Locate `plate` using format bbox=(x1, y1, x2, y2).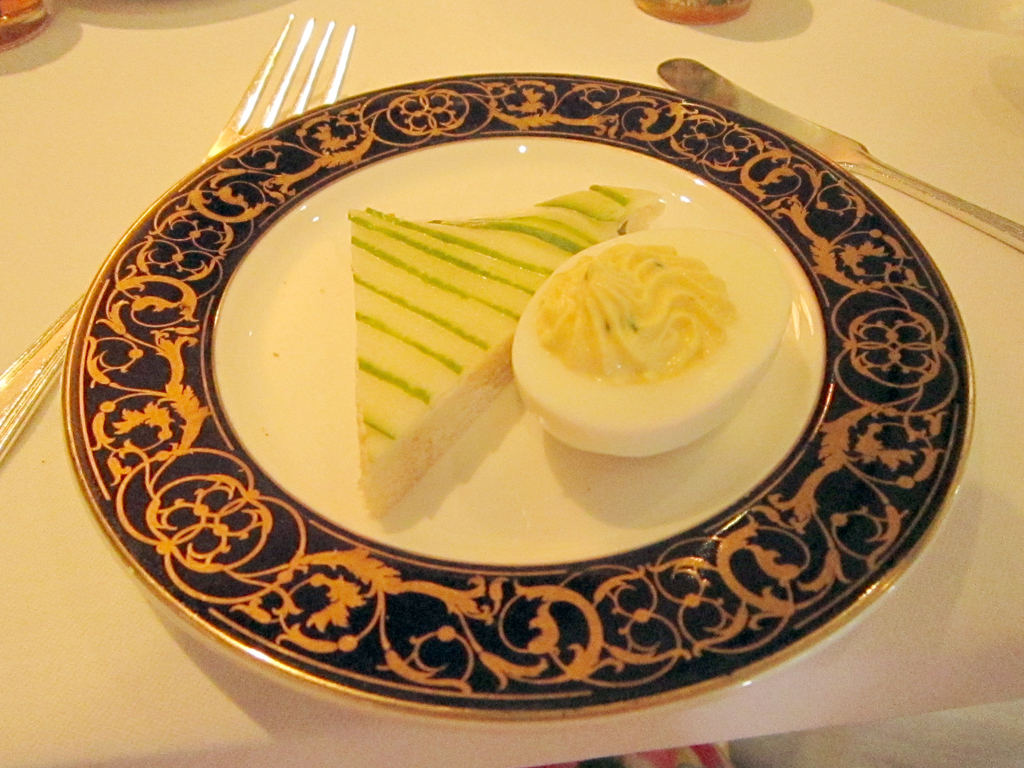
bbox=(62, 59, 1020, 689).
